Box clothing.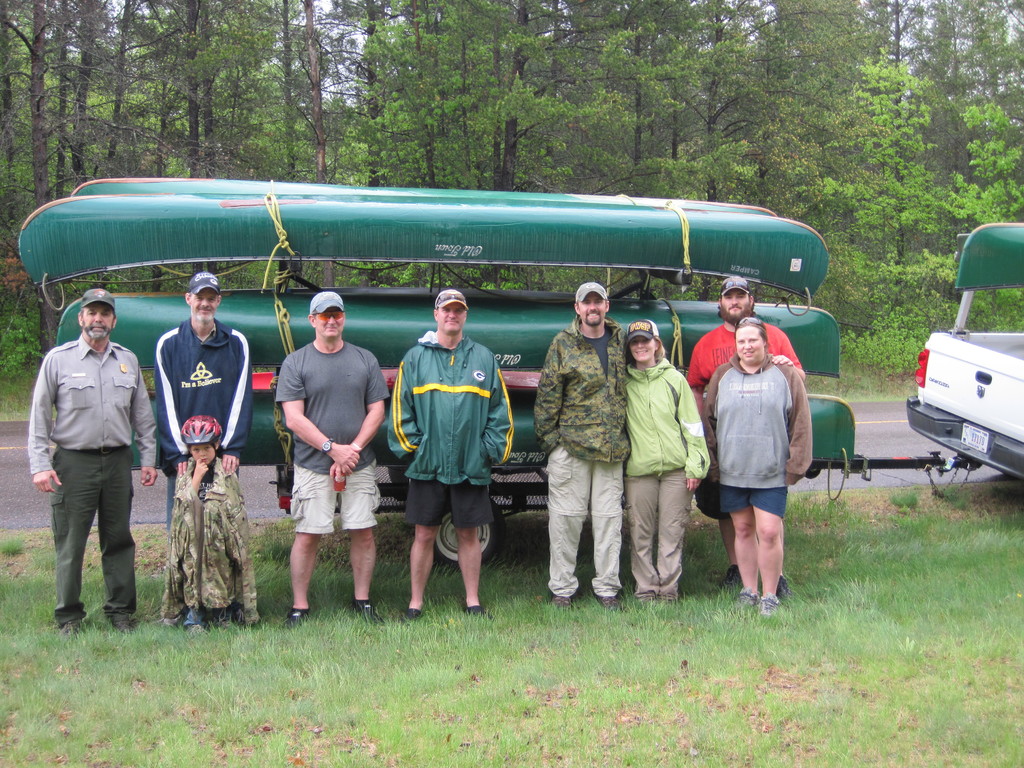
{"x1": 266, "y1": 335, "x2": 400, "y2": 559}.
